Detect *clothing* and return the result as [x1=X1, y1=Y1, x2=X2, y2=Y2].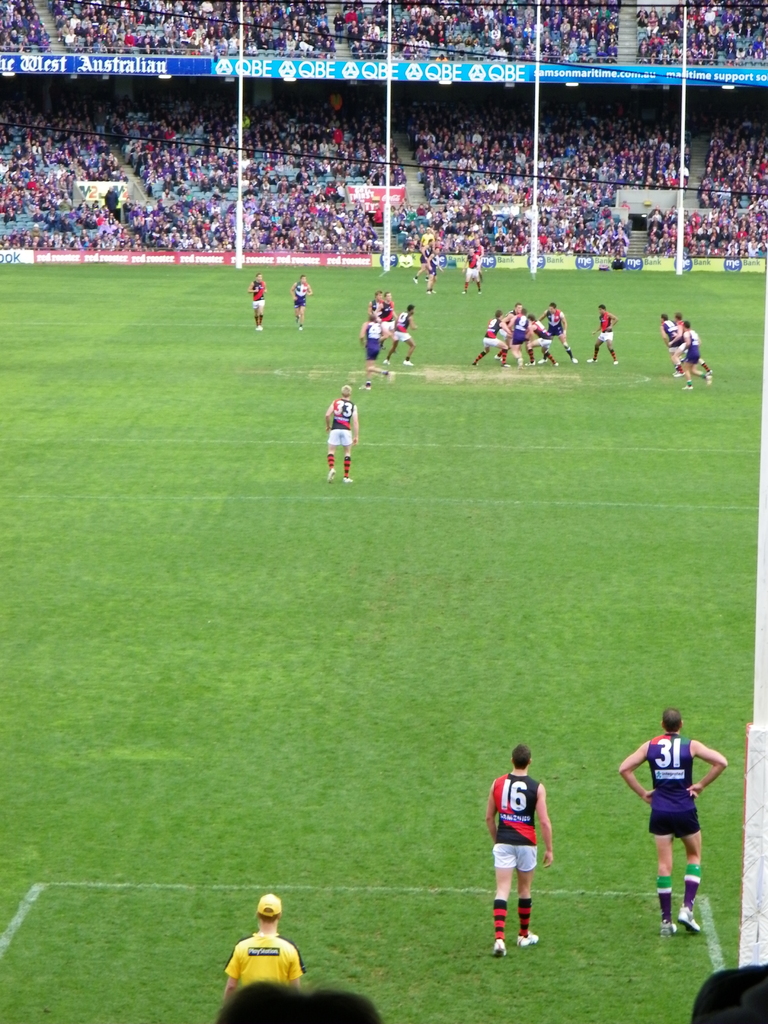
[x1=675, y1=364, x2=684, y2=374].
